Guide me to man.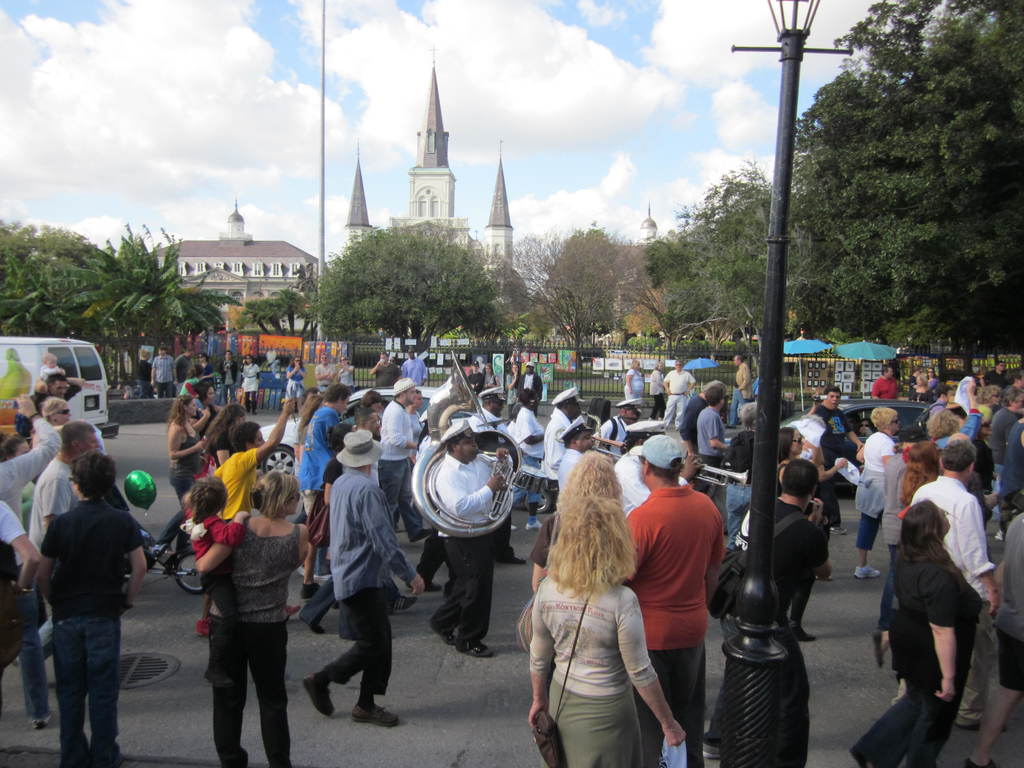
Guidance: crop(31, 448, 146, 767).
